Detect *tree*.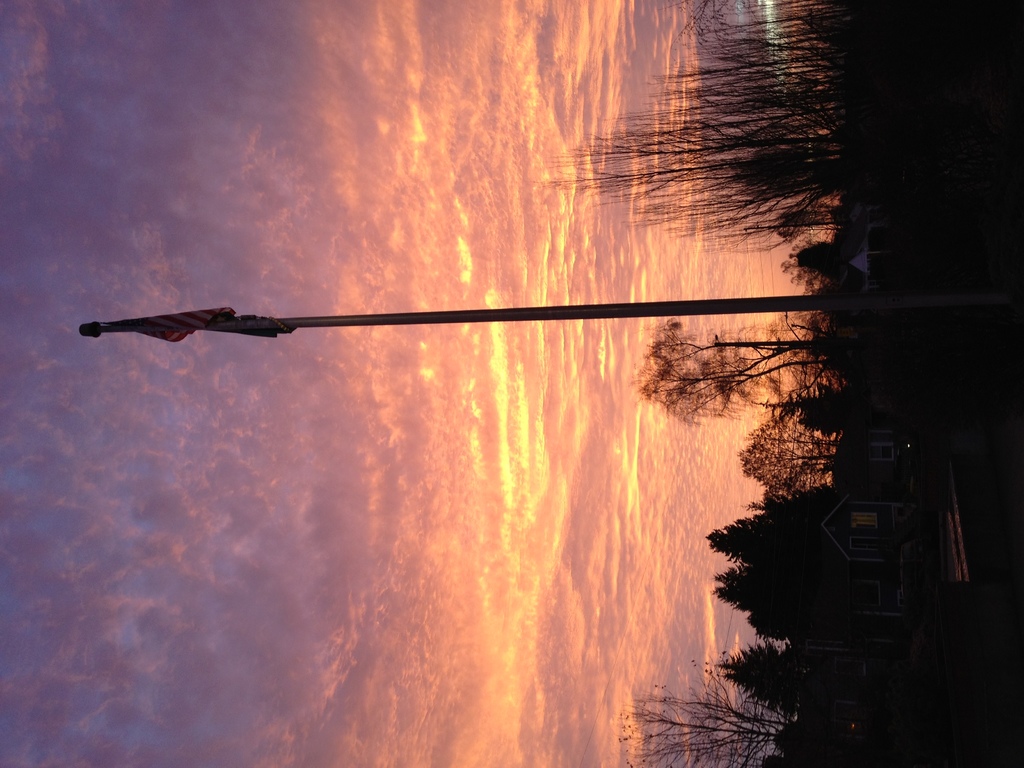
Detected at select_region(607, 659, 803, 767).
